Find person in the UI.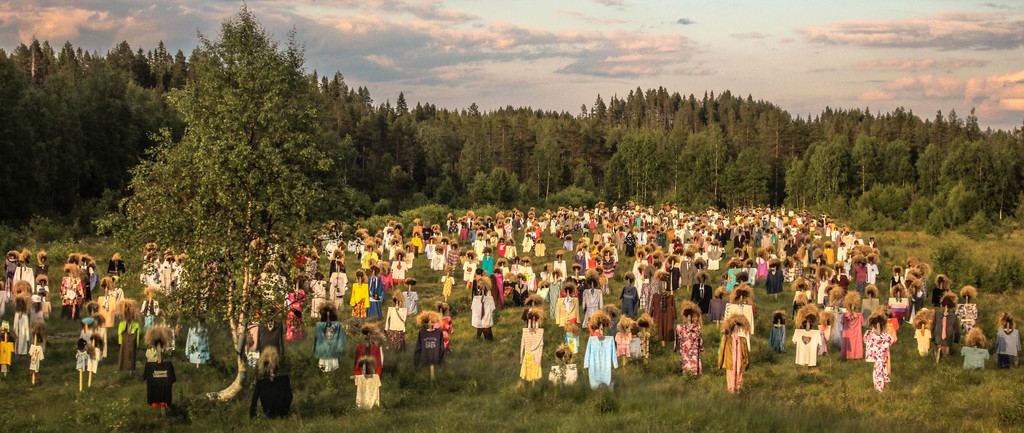
UI element at (766,310,788,353).
